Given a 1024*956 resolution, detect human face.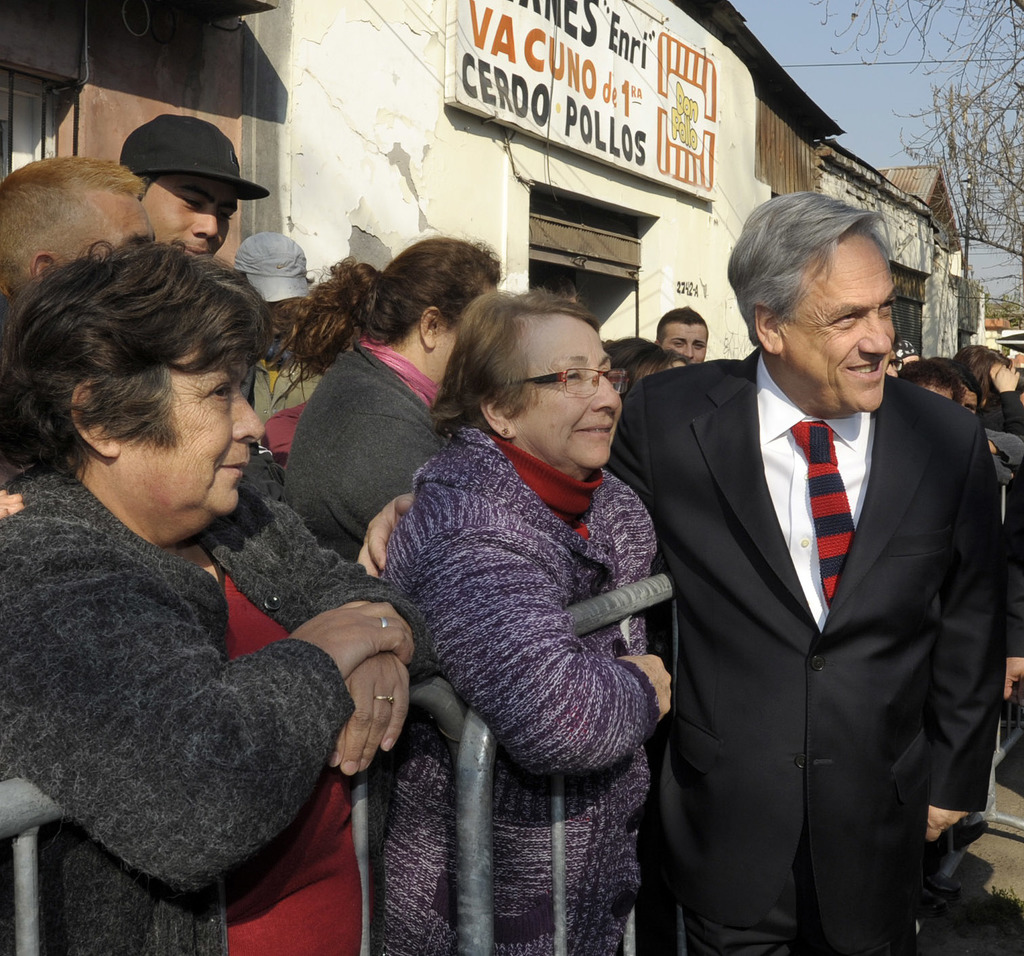
(158,353,262,509).
